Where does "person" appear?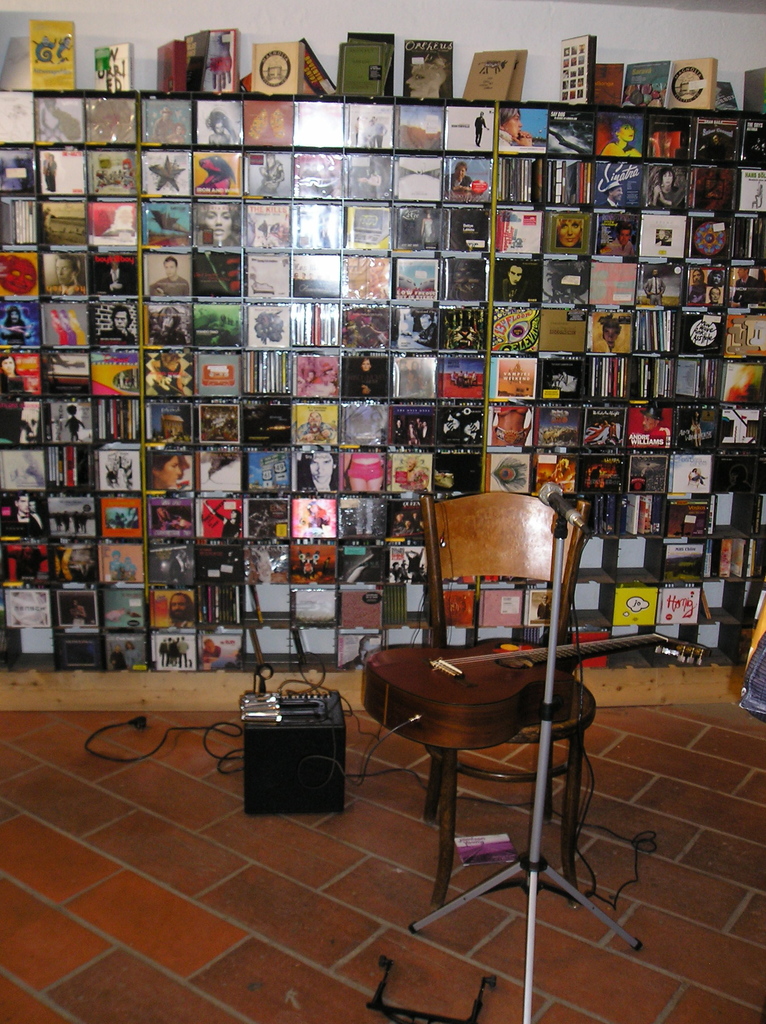
Appears at pyautogui.locateOnScreen(640, 405, 670, 449).
